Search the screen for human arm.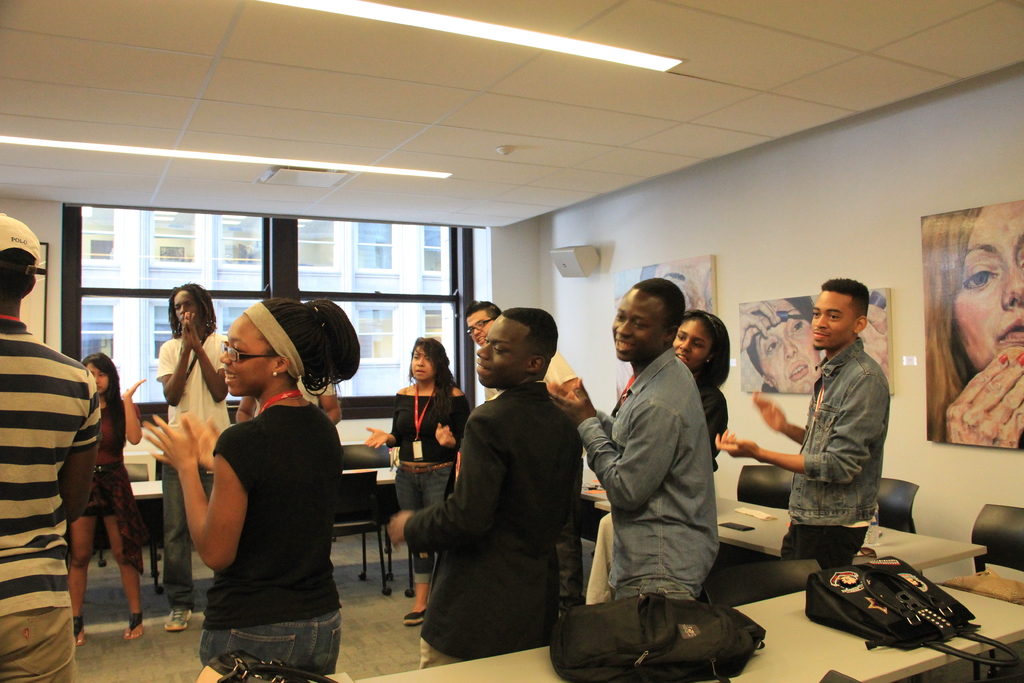
Found at bbox=[195, 319, 231, 404].
